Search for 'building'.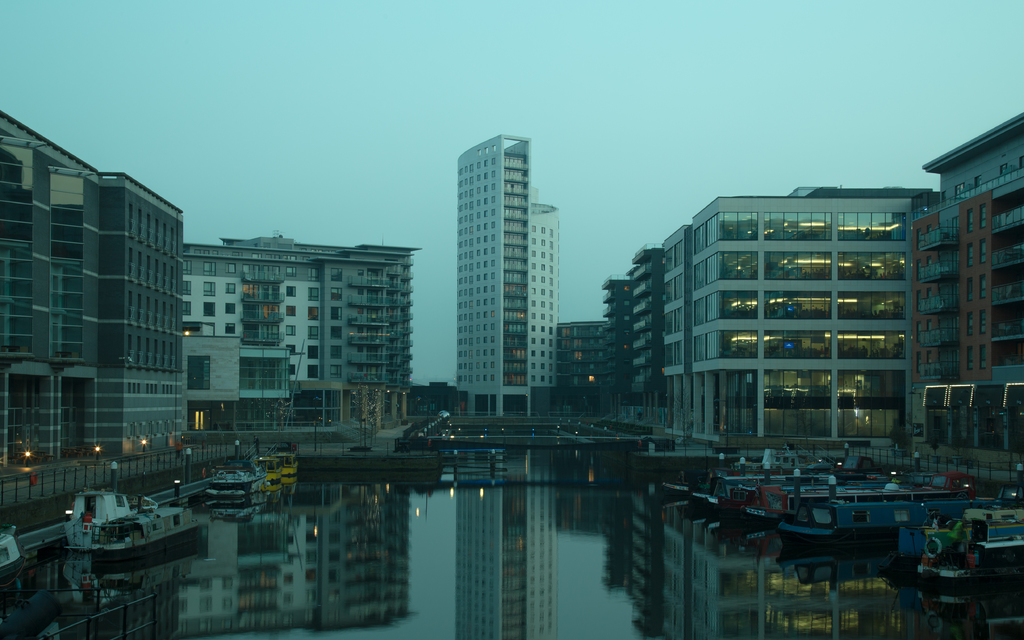
Found at l=662, t=186, r=935, b=440.
